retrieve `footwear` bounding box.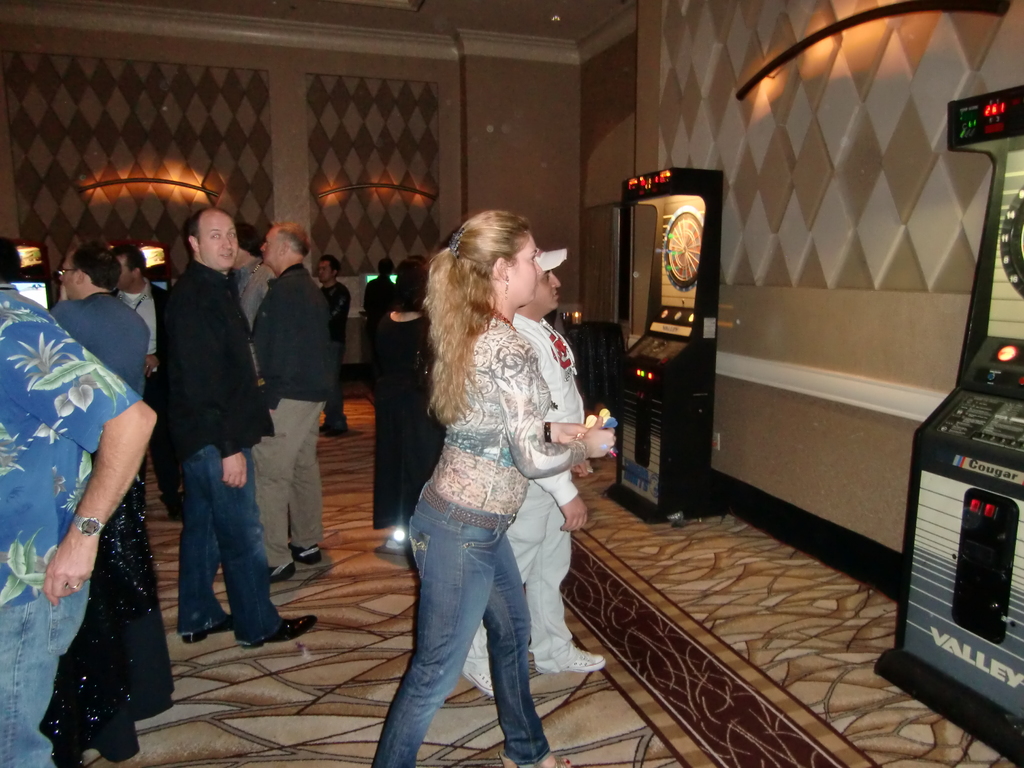
Bounding box: {"left": 461, "top": 669, "right": 495, "bottom": 700}.
